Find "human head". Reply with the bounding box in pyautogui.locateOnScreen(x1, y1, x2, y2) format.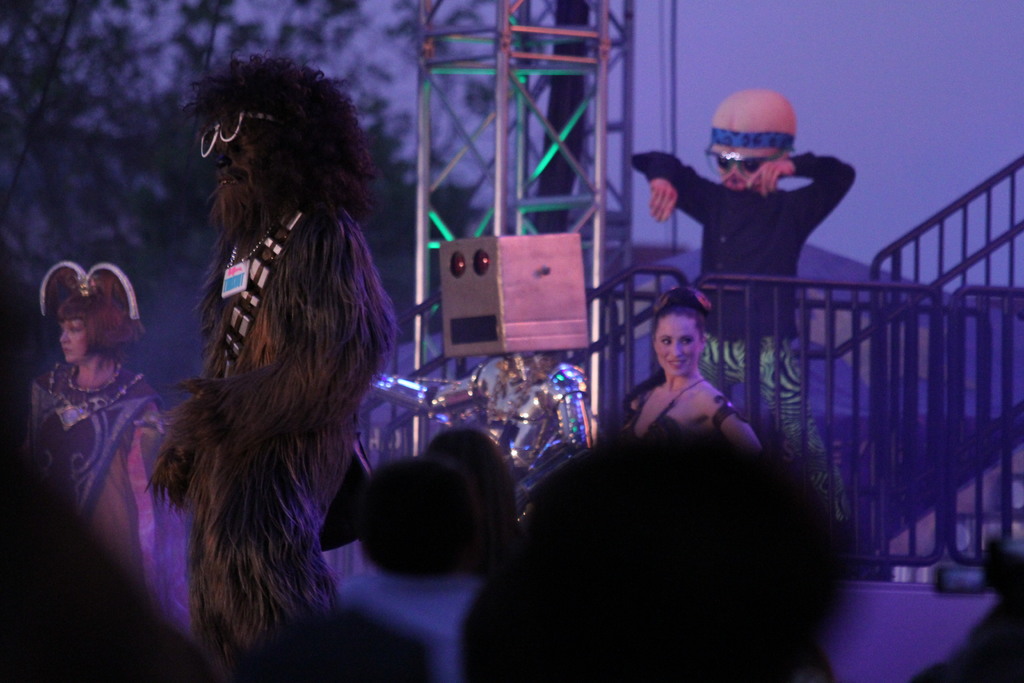
pyautogui.locateOnScreen(426, 425, 513, 531).
